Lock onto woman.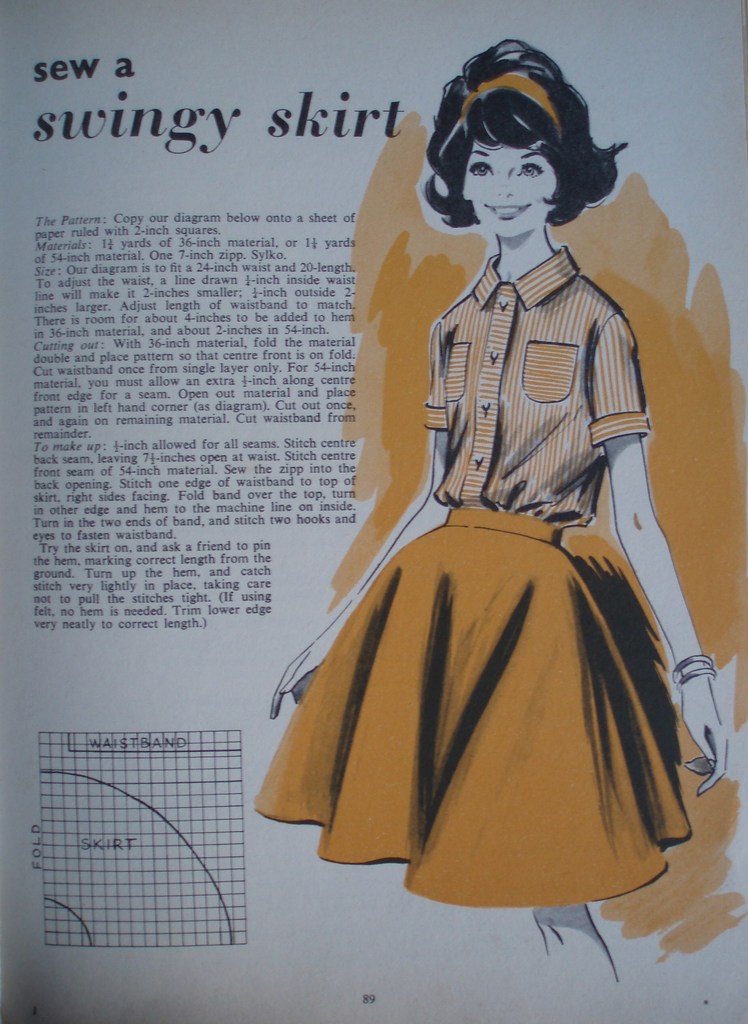
Locked: [x1=239, y1=55, x2=725, y2=924].
